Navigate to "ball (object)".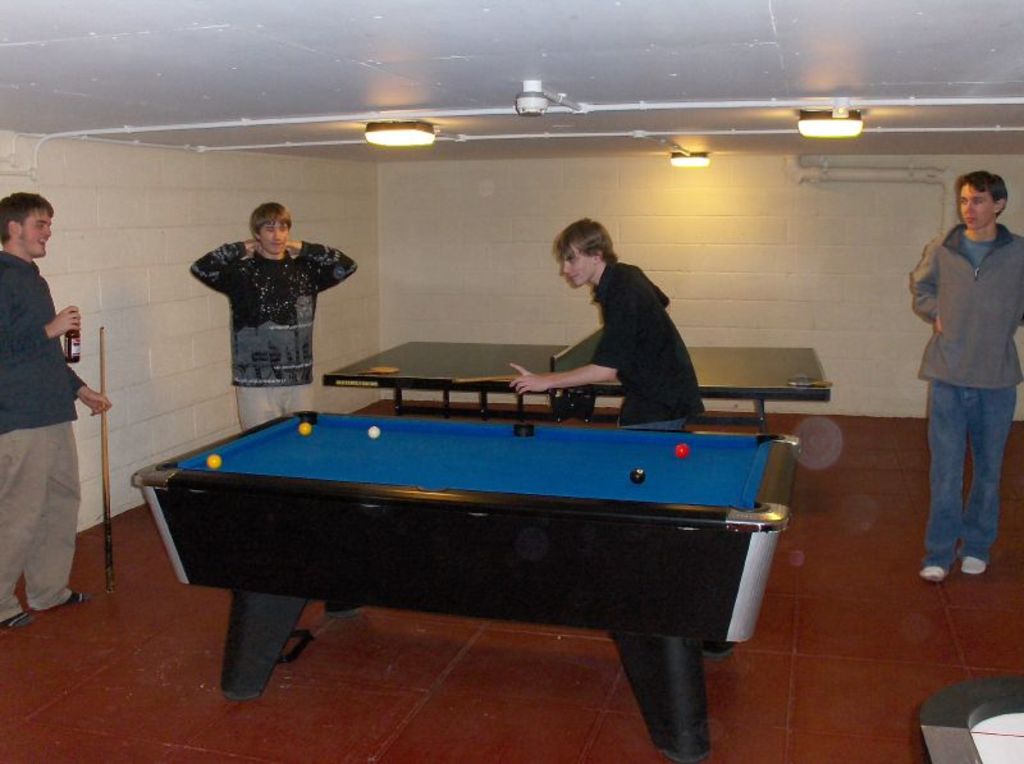
Navigation target: pyautogui.locateOnScreen(296, 422, 314, 434).
